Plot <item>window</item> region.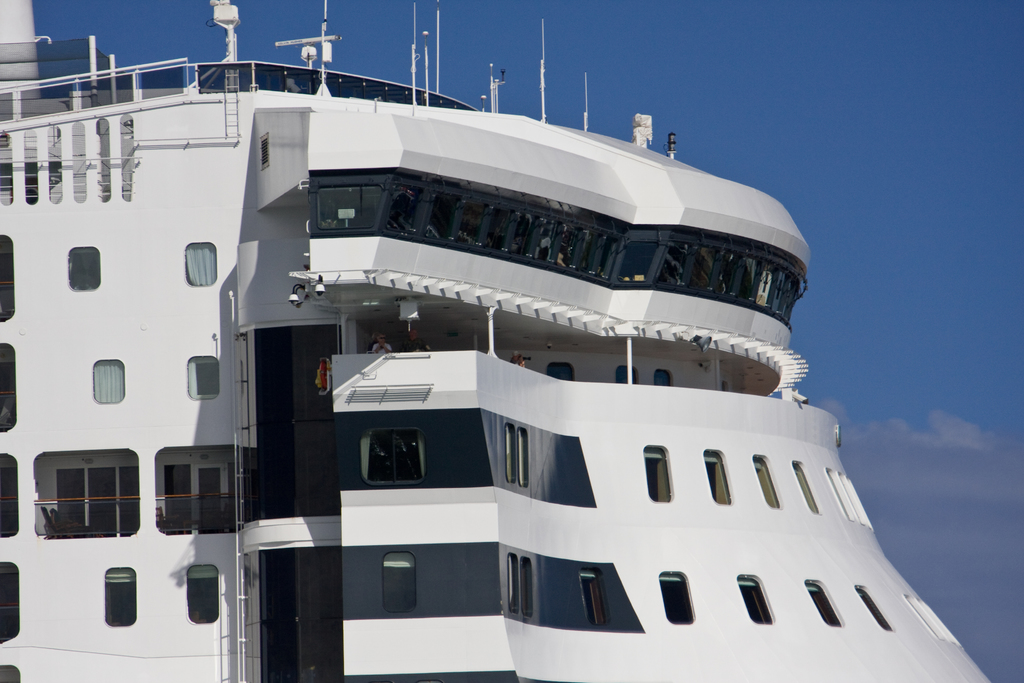
Plotted at x1=1, y1=562, x2=19, y2=643.
